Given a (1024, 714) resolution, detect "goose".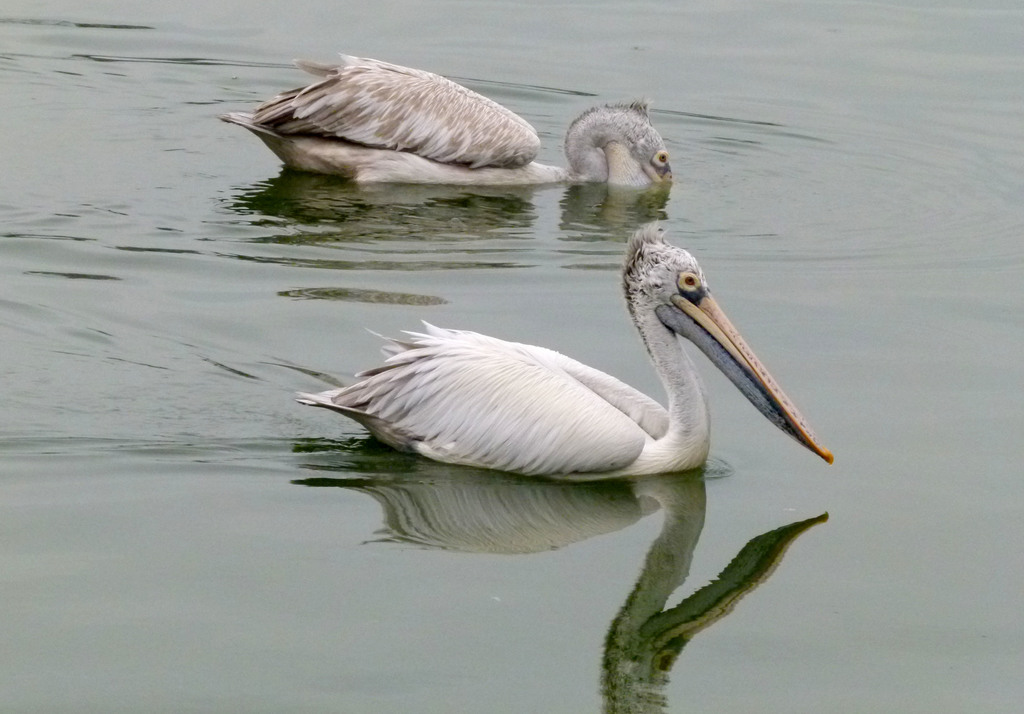
229/52/682/184.
